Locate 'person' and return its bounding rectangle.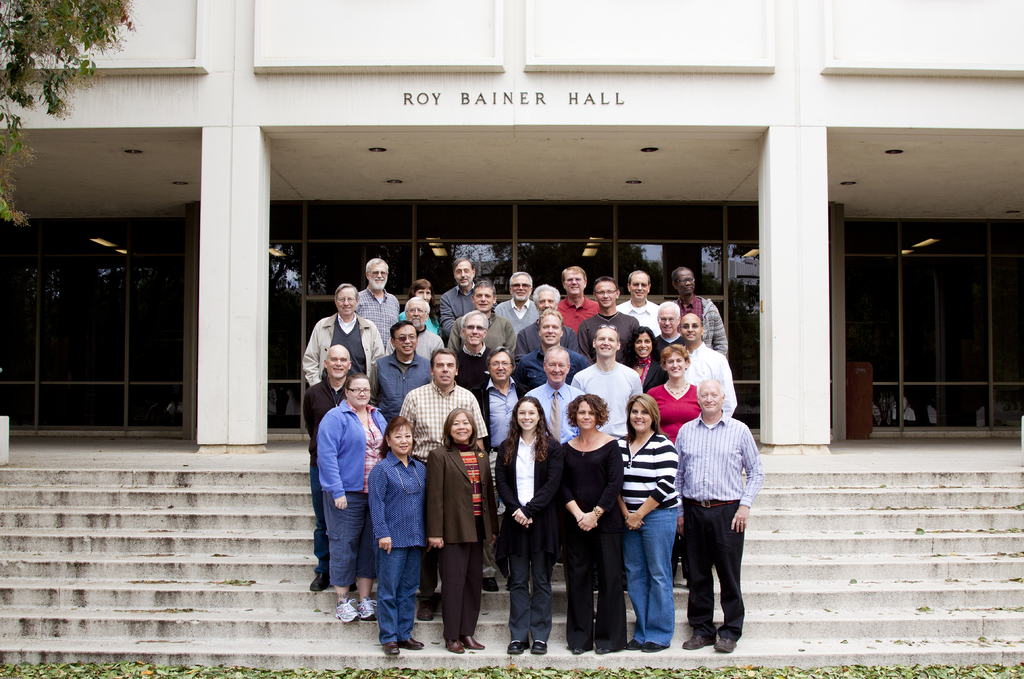
<region>464, 279, 492, 315</region>.
